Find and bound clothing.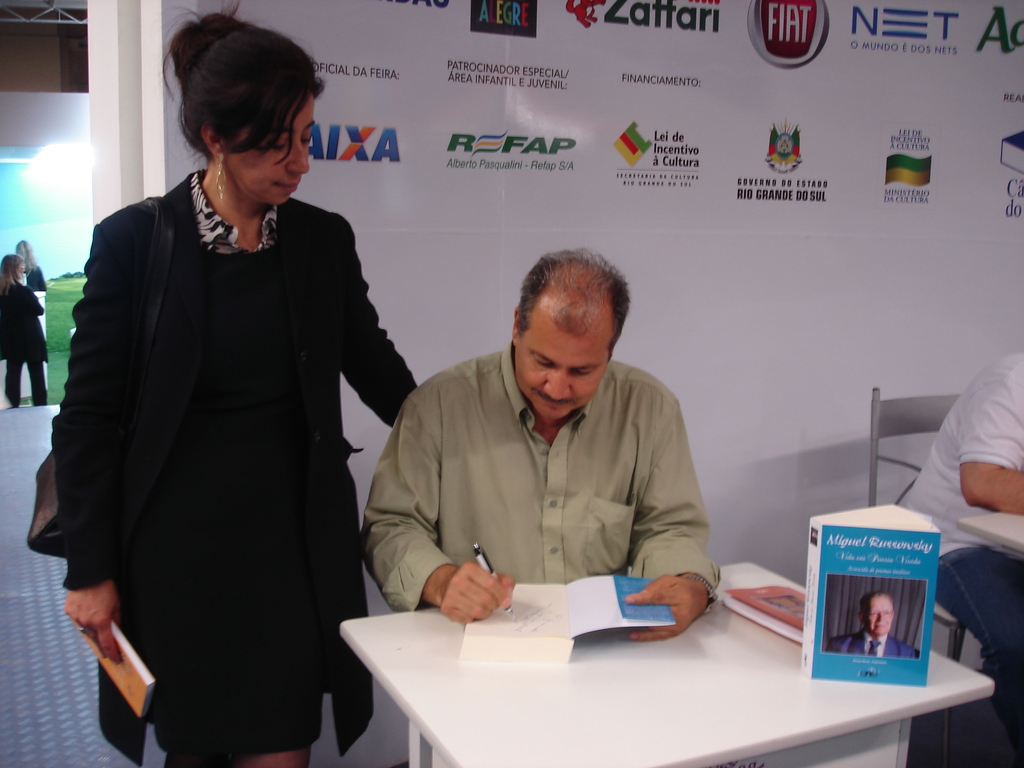
Bound: 2, 278, 55, 403.
